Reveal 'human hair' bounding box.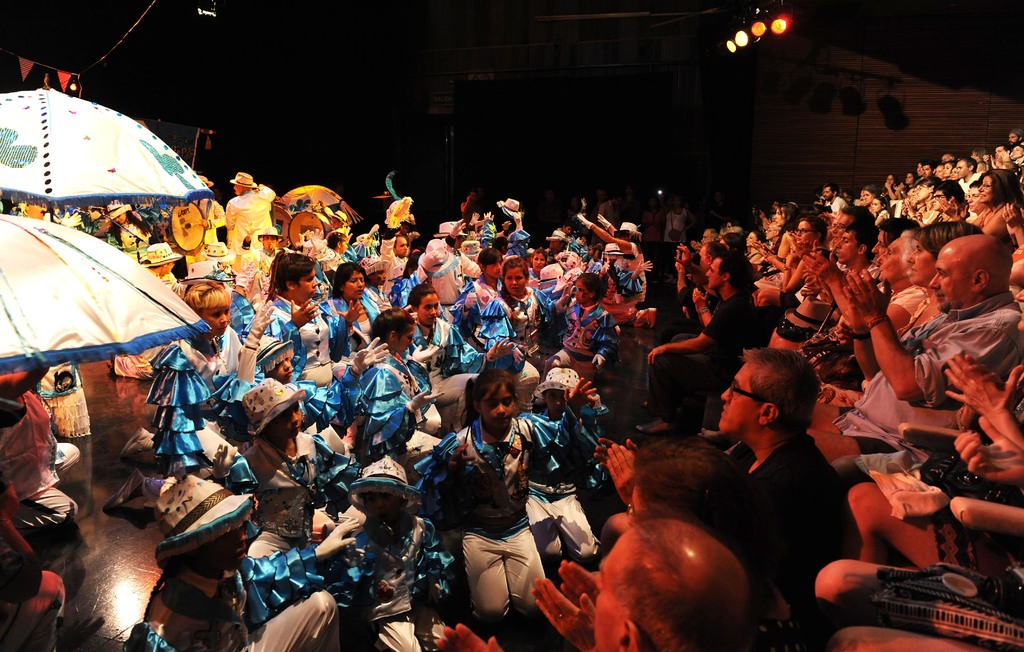
Revealed: 403/239/425/260.
